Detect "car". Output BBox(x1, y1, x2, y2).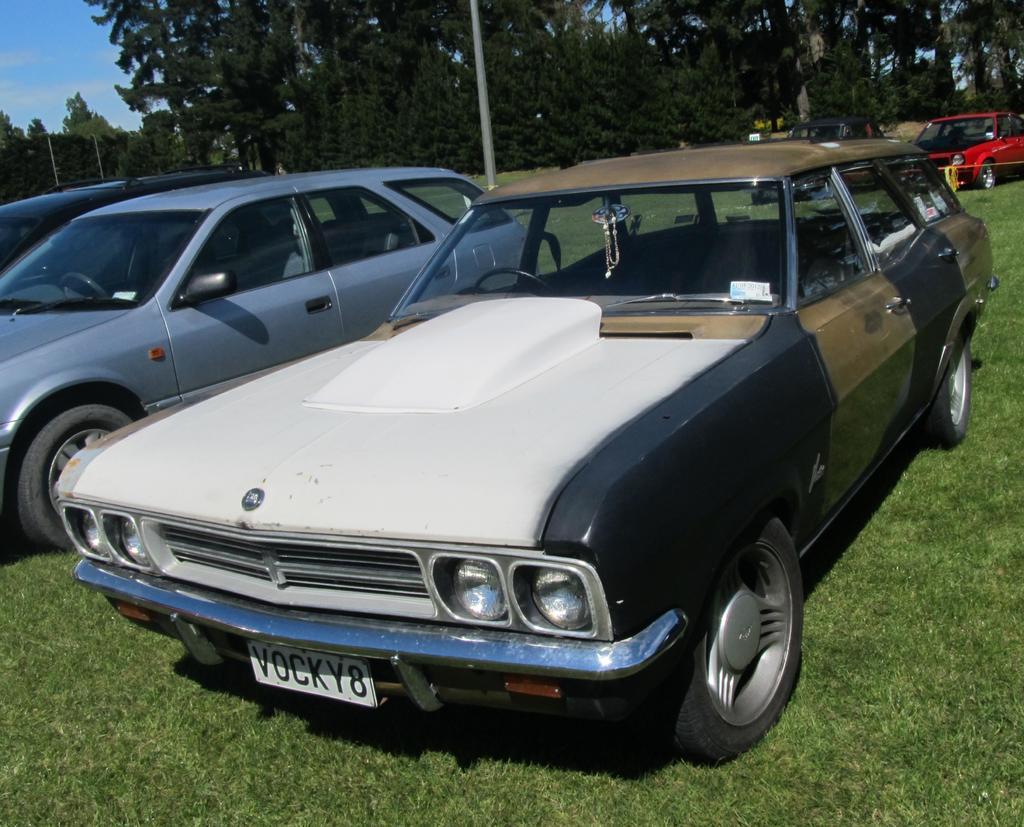
BBox(4, 172, 258, 269).
